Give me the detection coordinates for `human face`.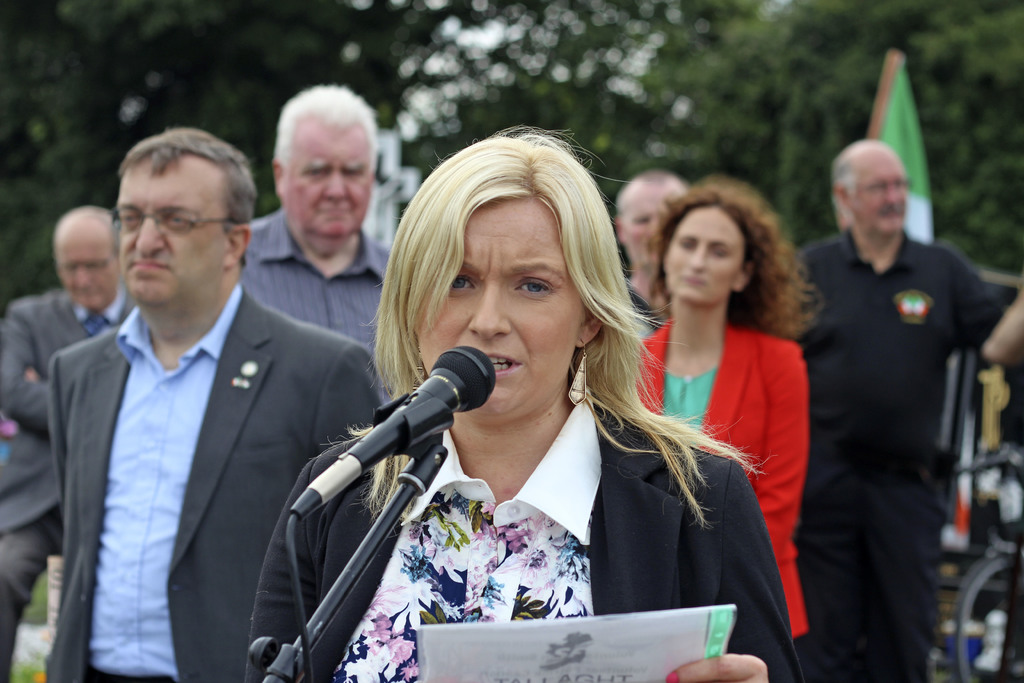
[x1=850, y1=147, x2=908, y2=236].
